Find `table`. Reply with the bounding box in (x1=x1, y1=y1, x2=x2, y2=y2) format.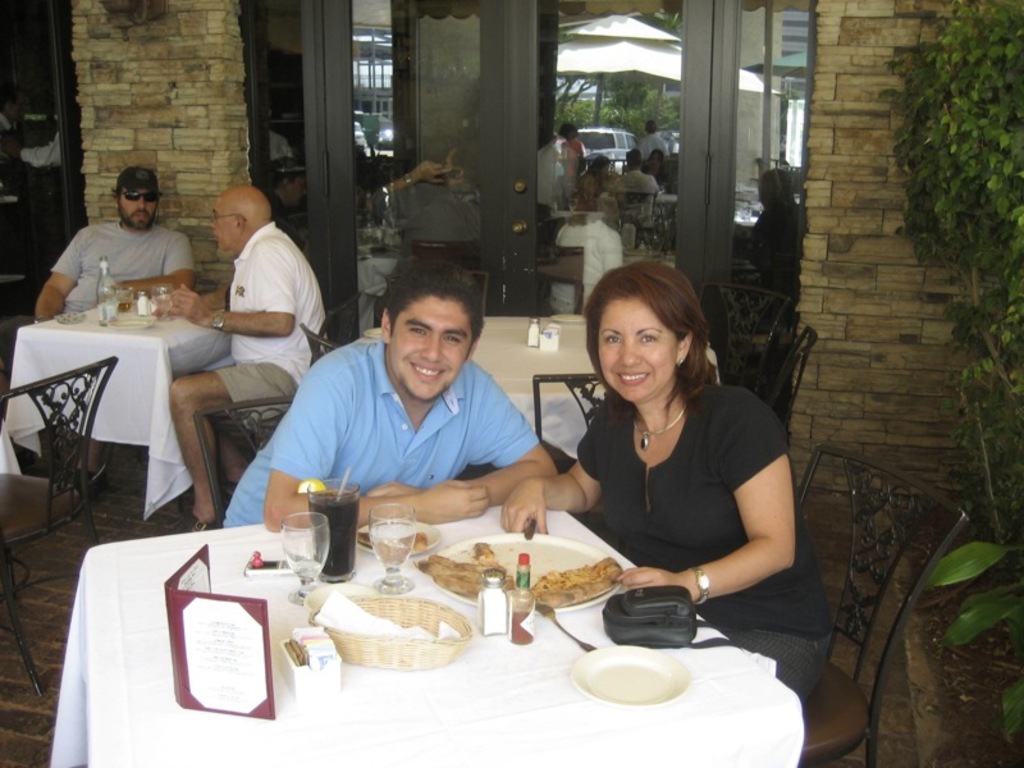
(x1=353, y1=248, x2=406, y2=332).
